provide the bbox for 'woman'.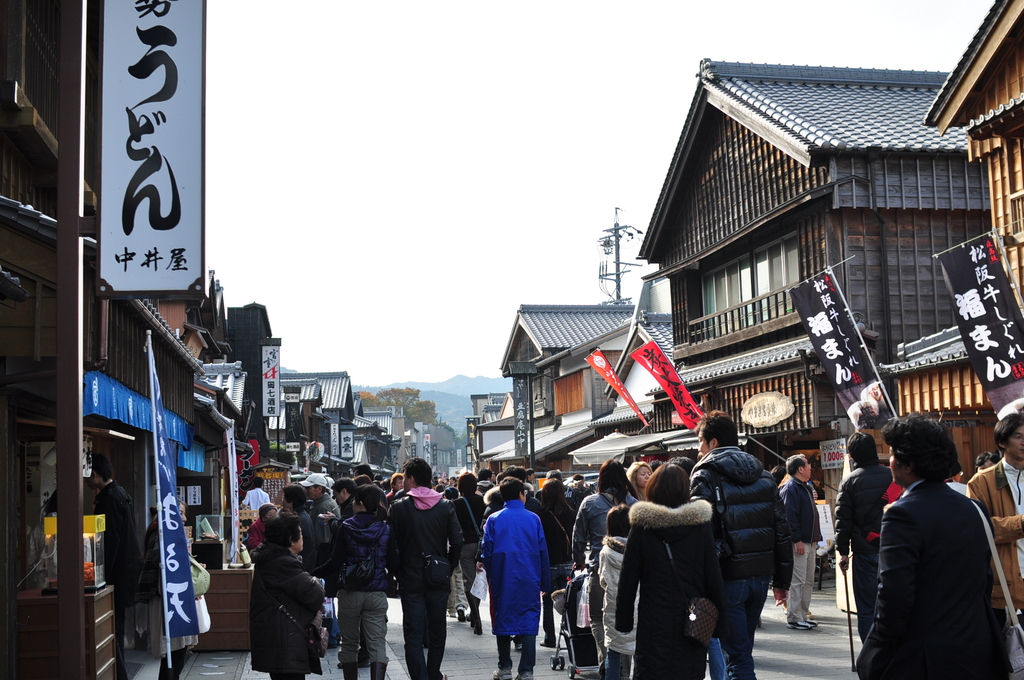
{"x1": 451, "y1": 470, "x2": 488, "y2": 633}.
